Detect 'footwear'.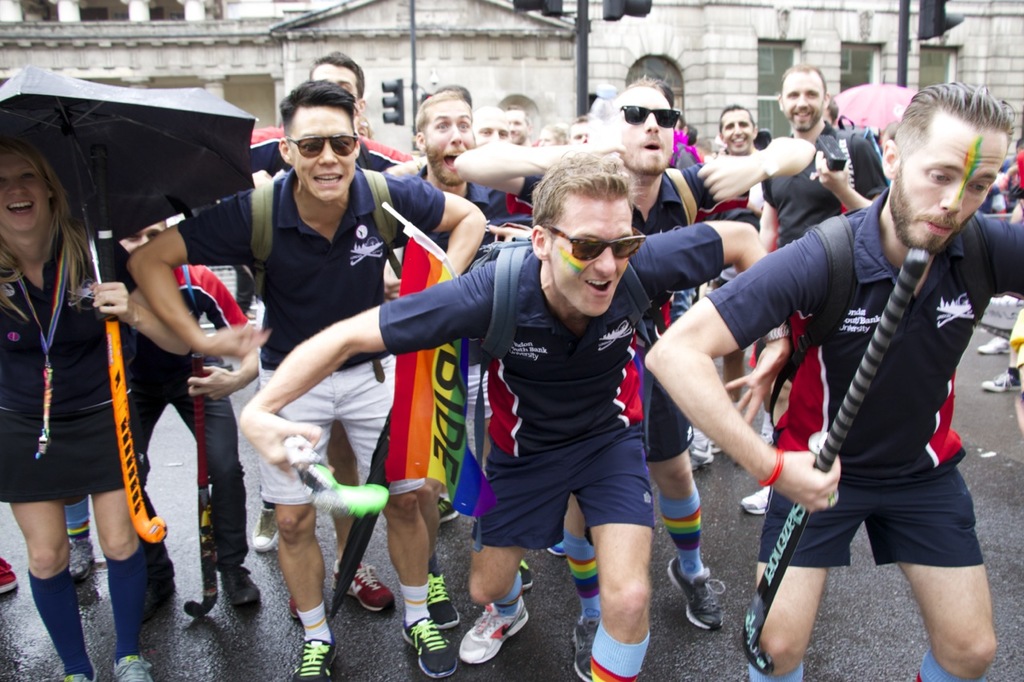
Detected at bbox(459, 588, 534, 671).
